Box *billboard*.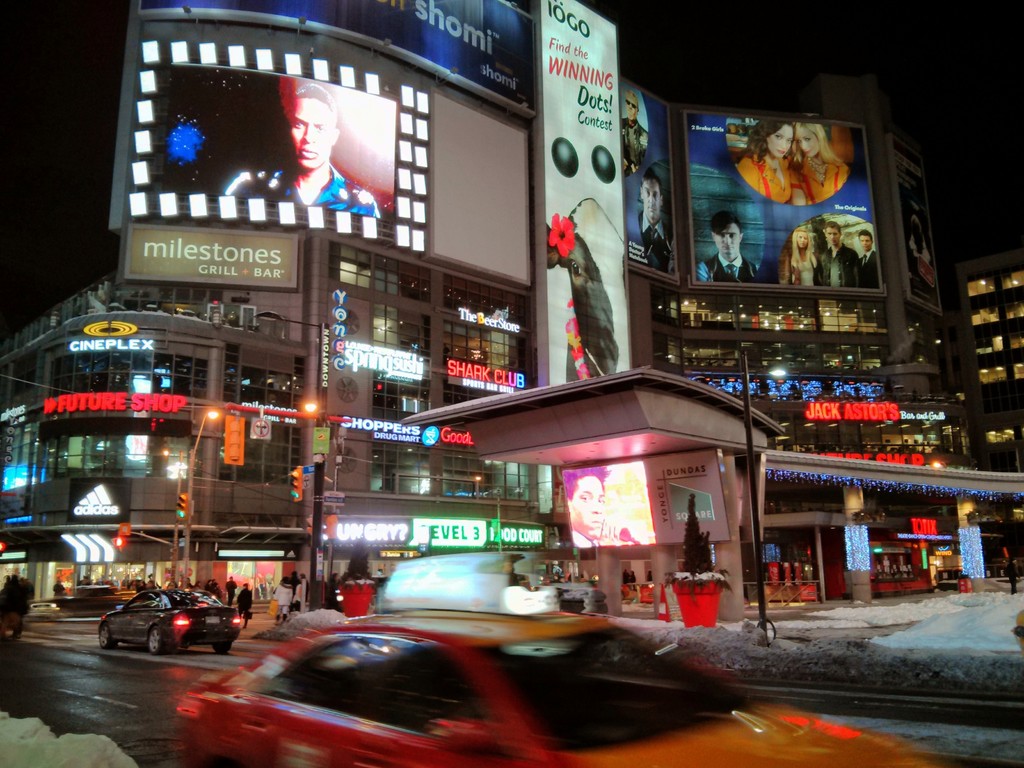
region(571, 462, 657, 555).
